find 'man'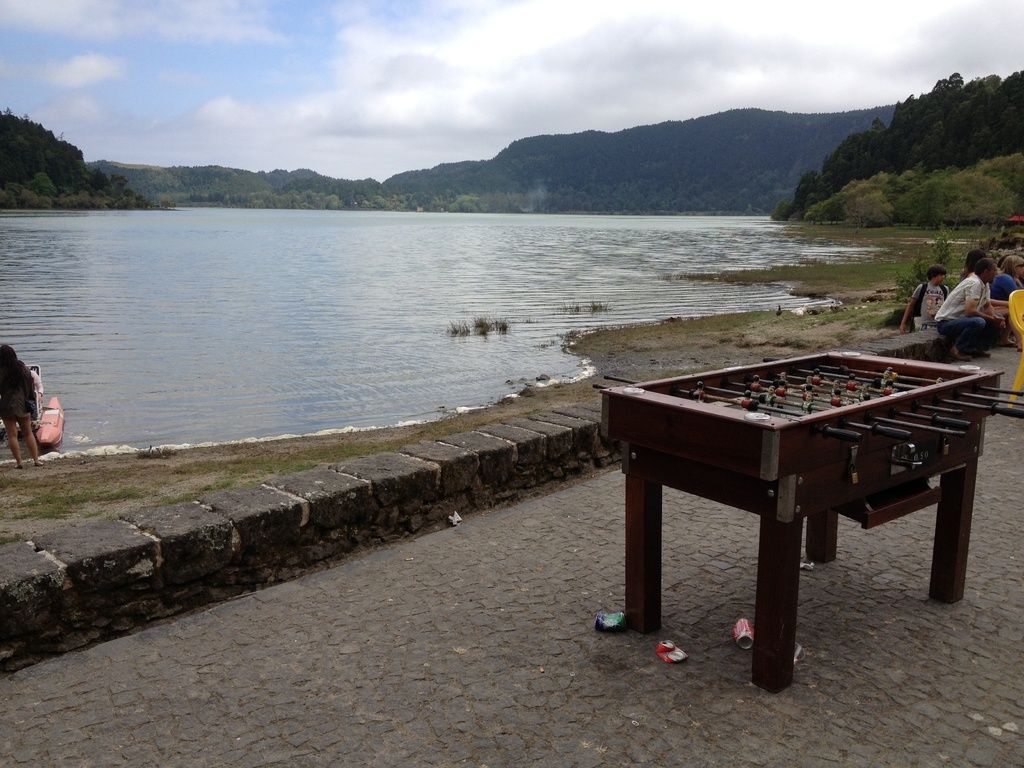
(left=900, top=268, right=948, bottom=336)
